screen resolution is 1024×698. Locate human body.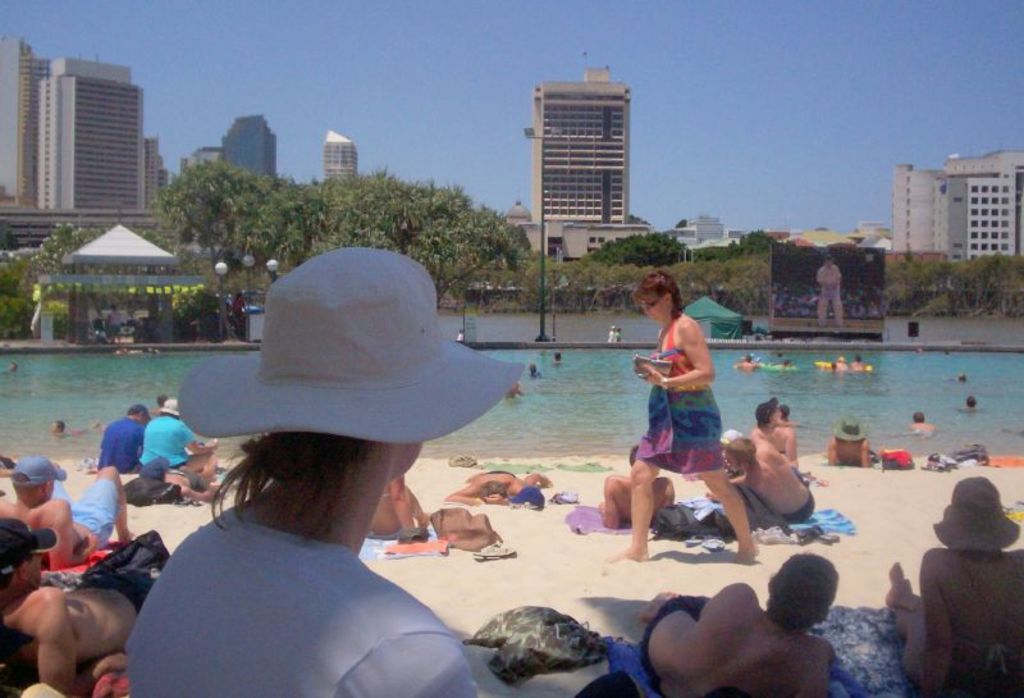
607 272 735 542.
